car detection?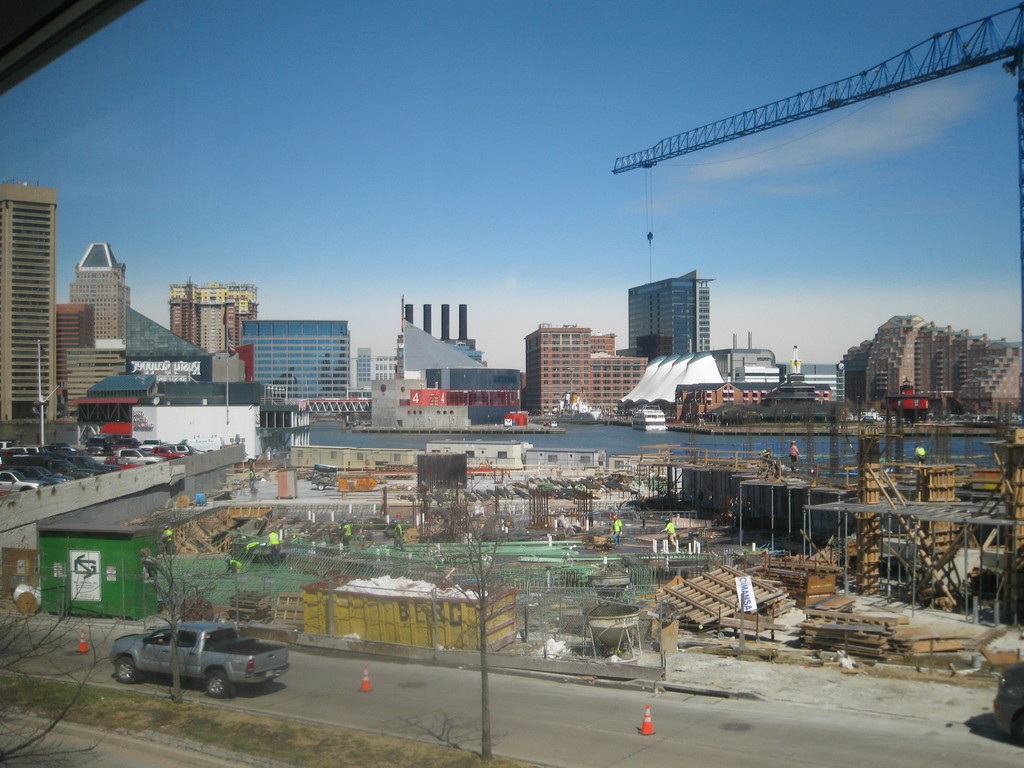
BBox(993, 662, 1023, 748)
